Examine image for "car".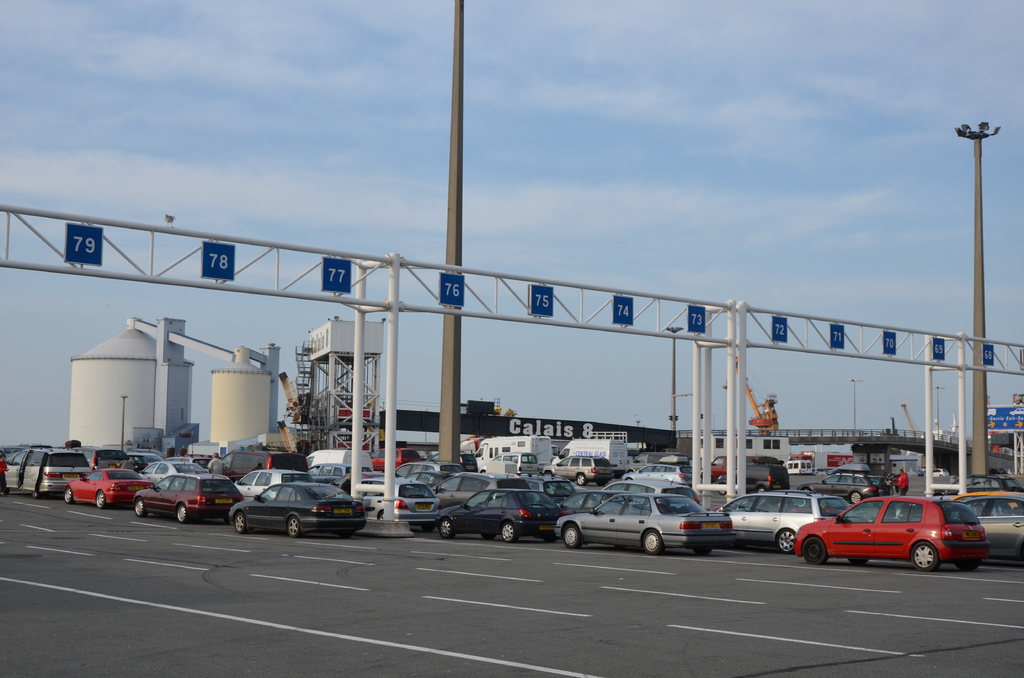
Examination result: Rect(477, 450, 541, 475).
